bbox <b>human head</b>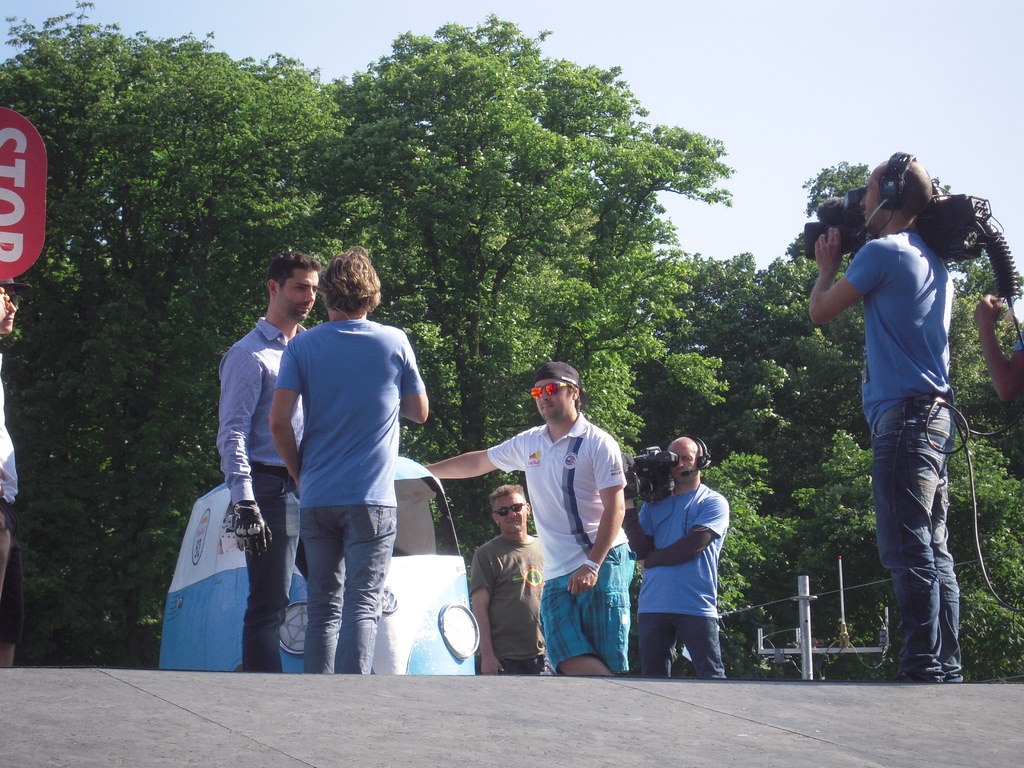
bbox=(662, 436, 710, 483)
